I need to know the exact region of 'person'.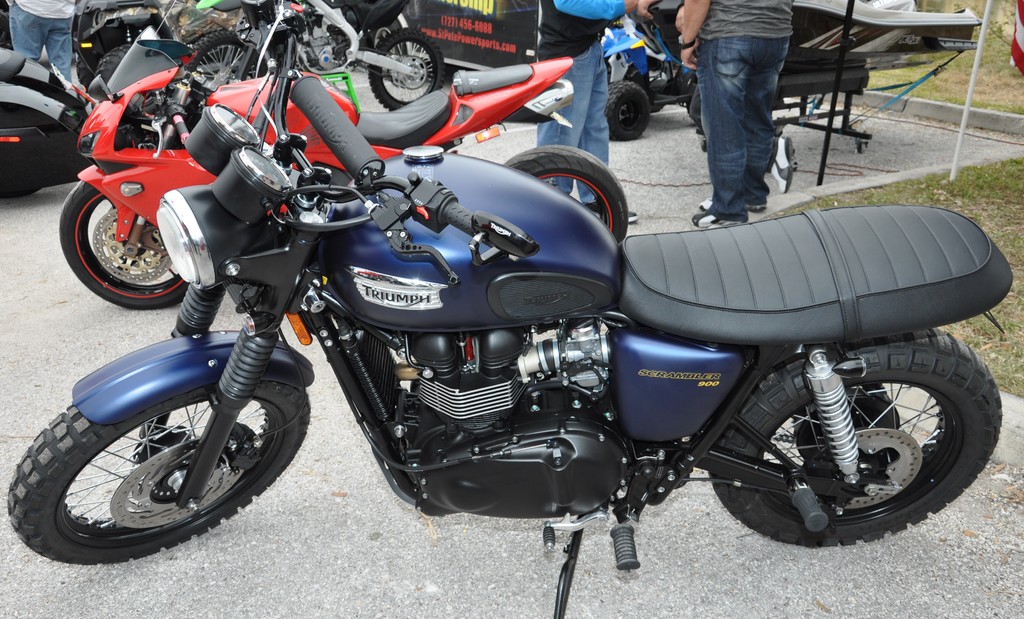
Region: region(3, 0, 81, 79).
